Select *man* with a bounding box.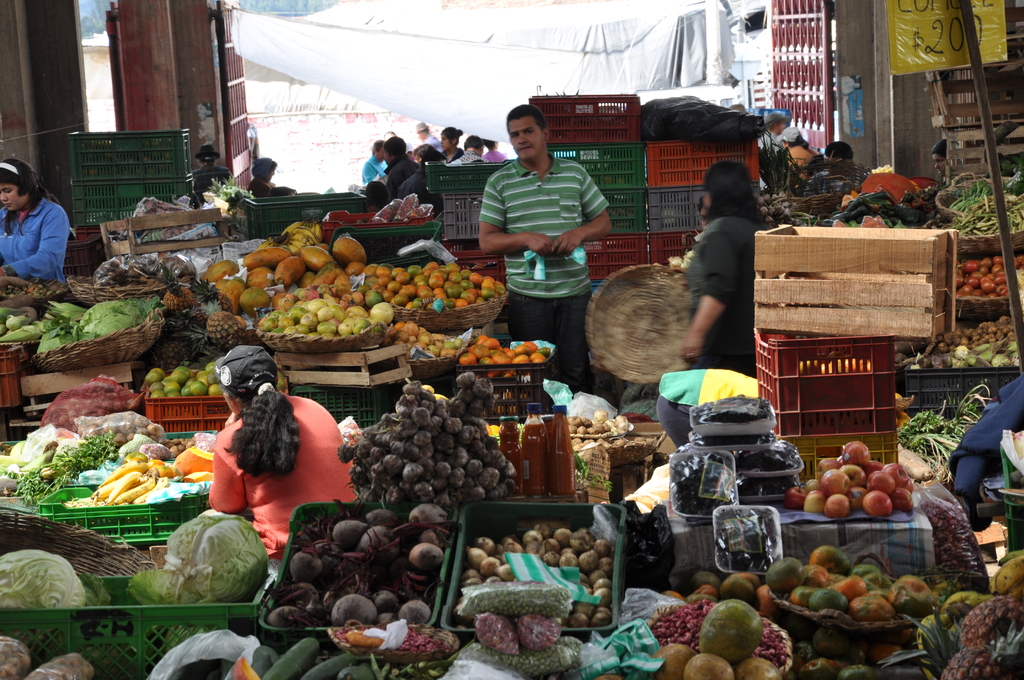
803 143 866 190.
